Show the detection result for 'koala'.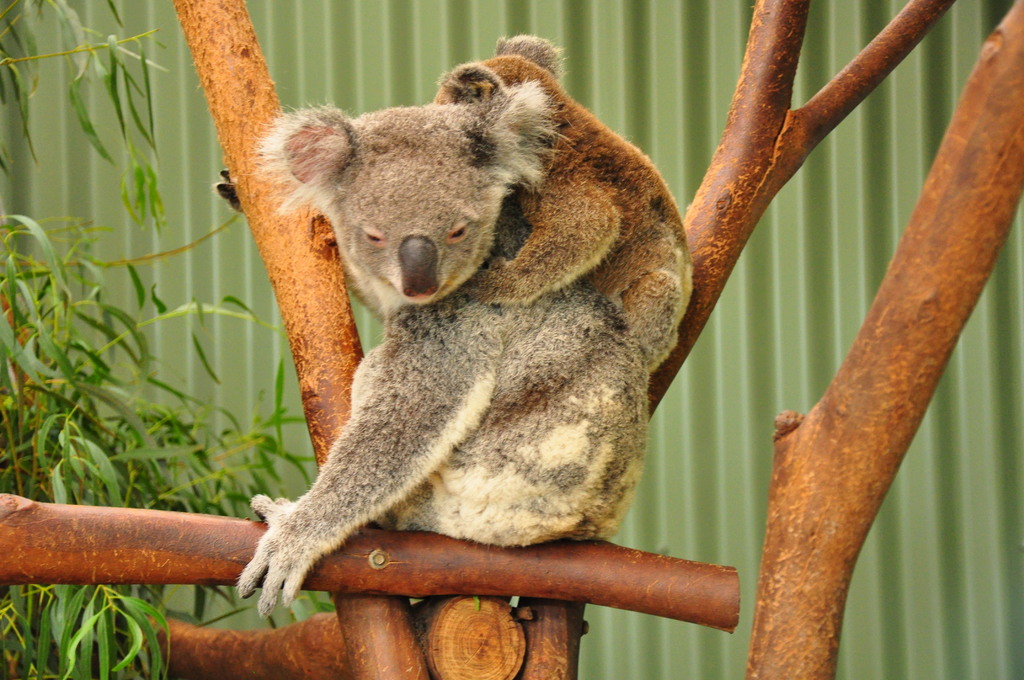
bbox=[435, 32, 695, 385].
